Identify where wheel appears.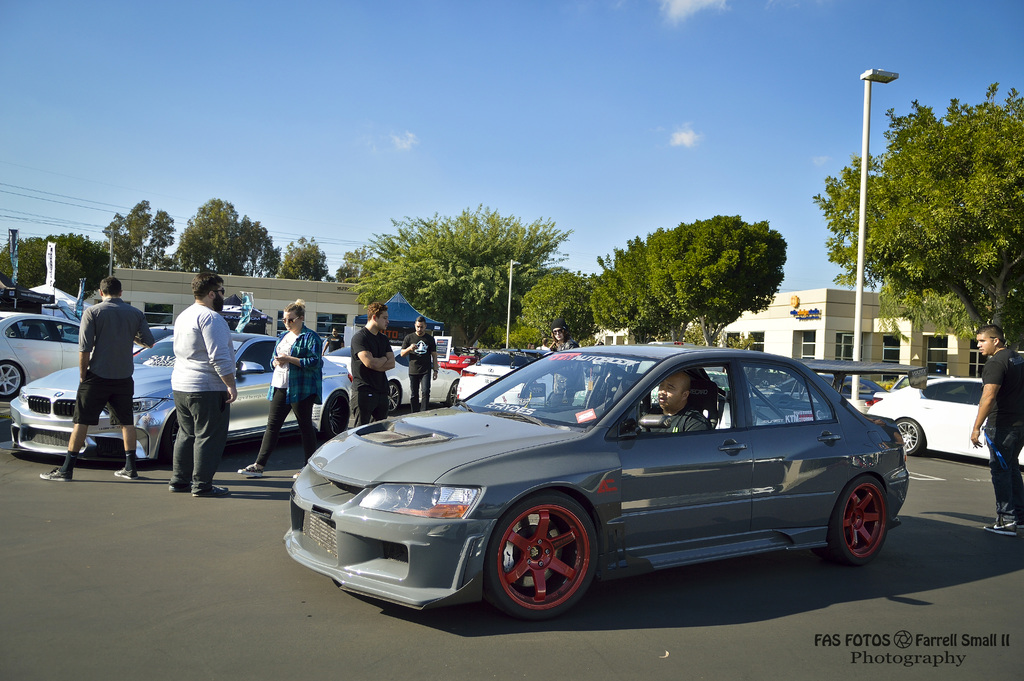
Appears at region(387, 379, 400, 412).
